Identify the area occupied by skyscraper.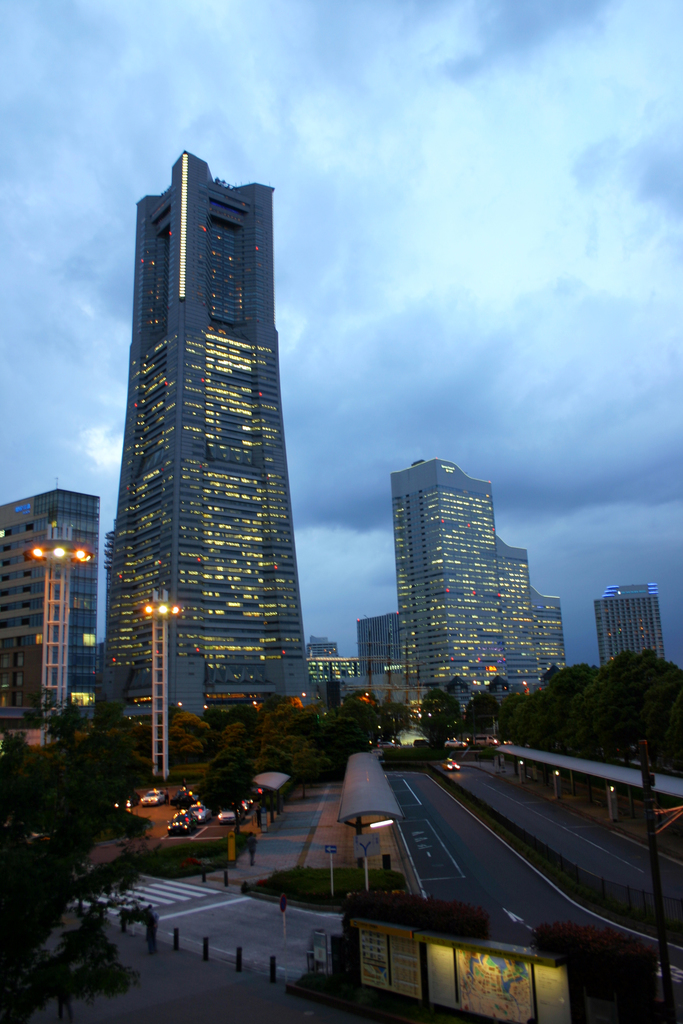
Area: pyautogui.locateOnScreen(391, 445, 573, 706).
